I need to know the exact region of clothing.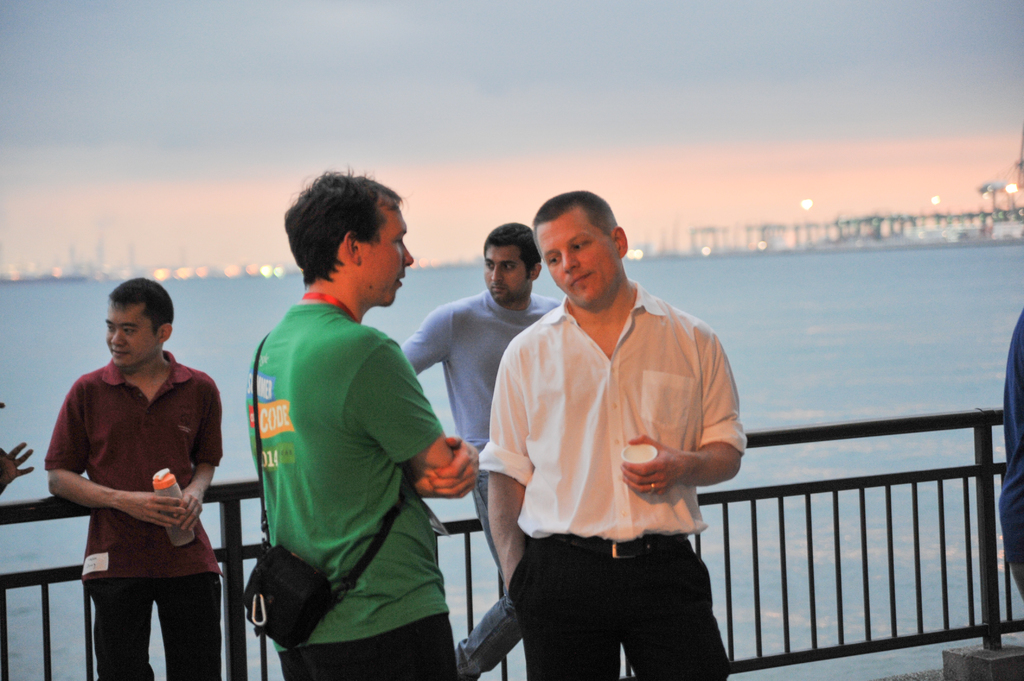
Region: 45,326,221,652.
